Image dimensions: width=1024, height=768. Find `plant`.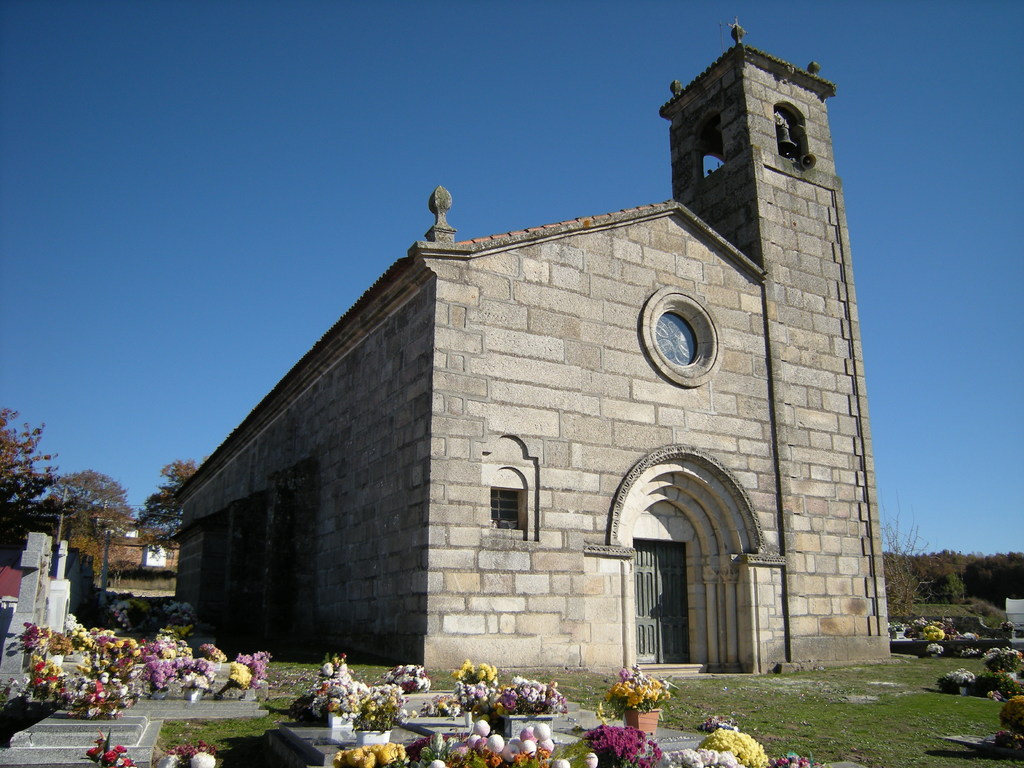
[left=584, top=728, right=658, bottom=767].
